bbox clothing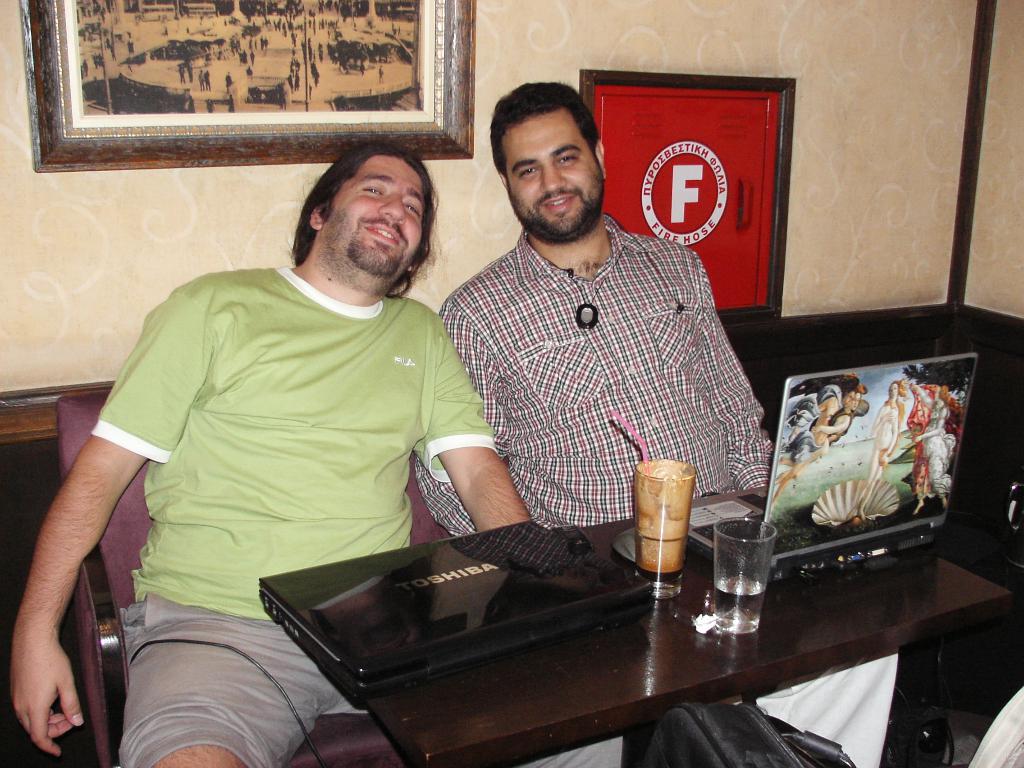
{"x1": 797, "y1": 412, "x2": 815, "y2": 465}
